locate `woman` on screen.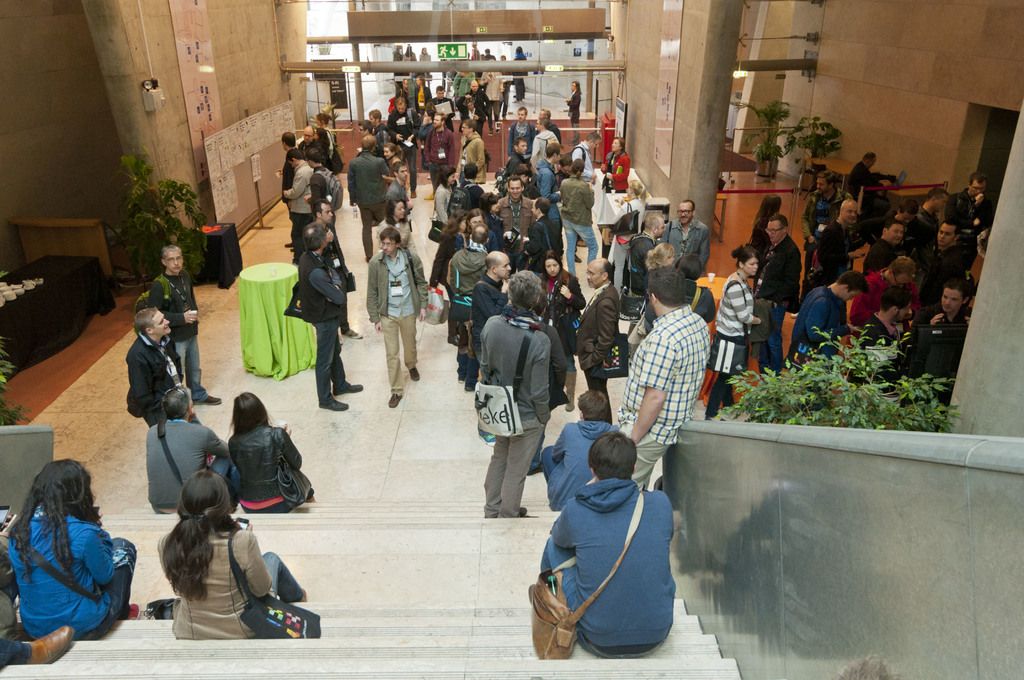
On screen at [x1=314, y1=113, x2=337, y2=159].
